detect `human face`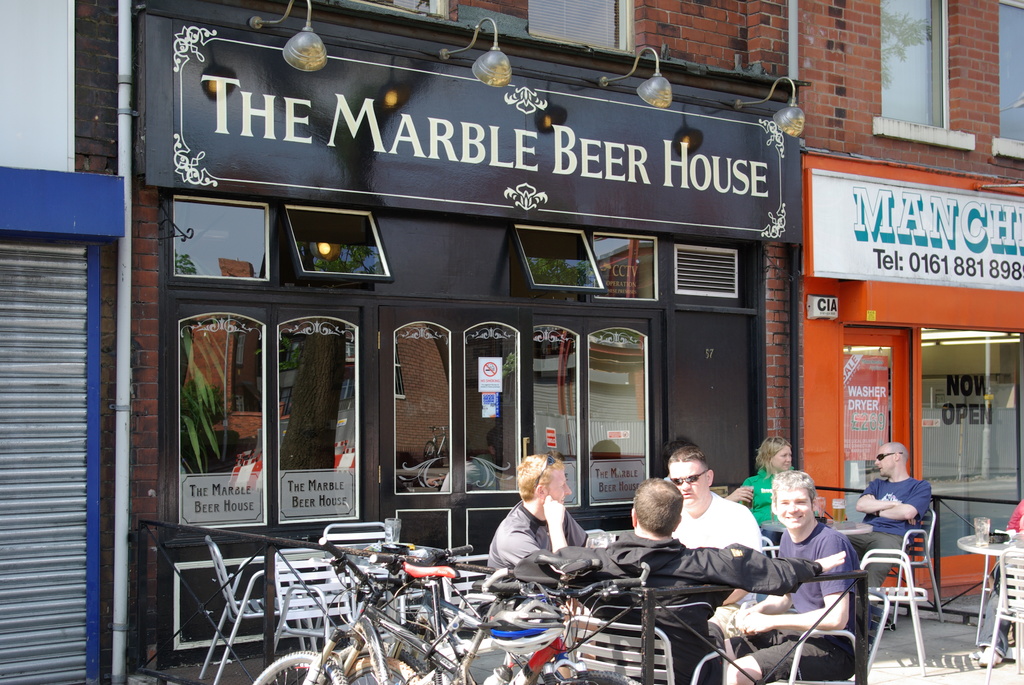
(664,462,710,513)
